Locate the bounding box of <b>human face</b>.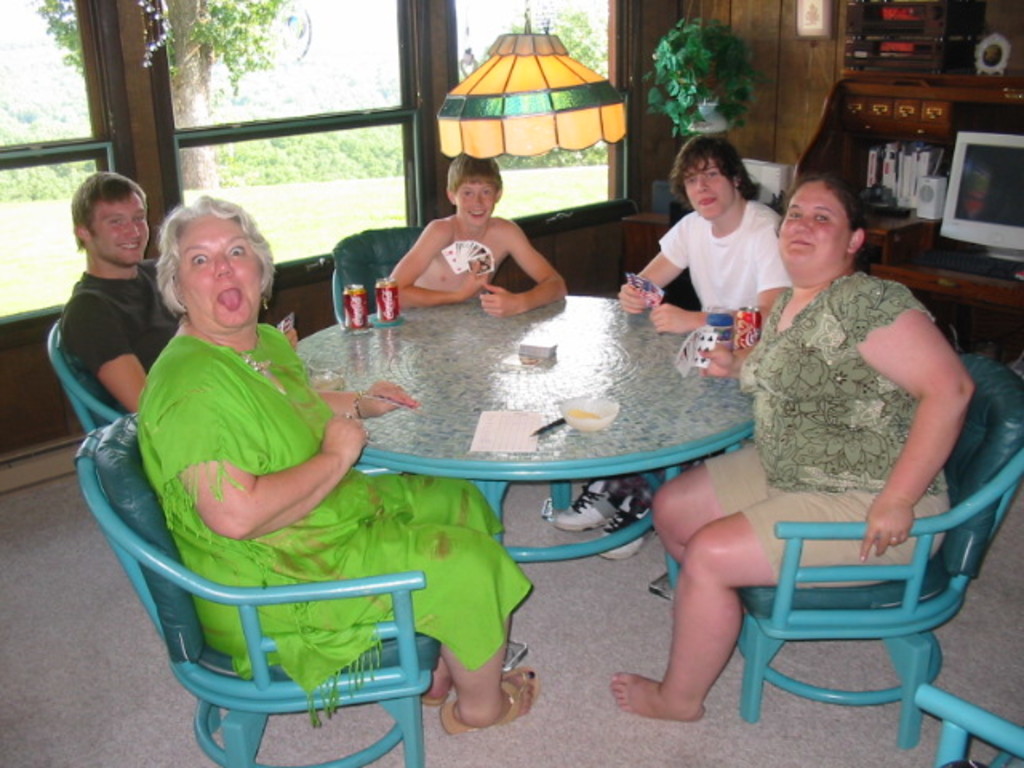
Bounding box: <bbox>176, 218, 264, 330</bbox>.
